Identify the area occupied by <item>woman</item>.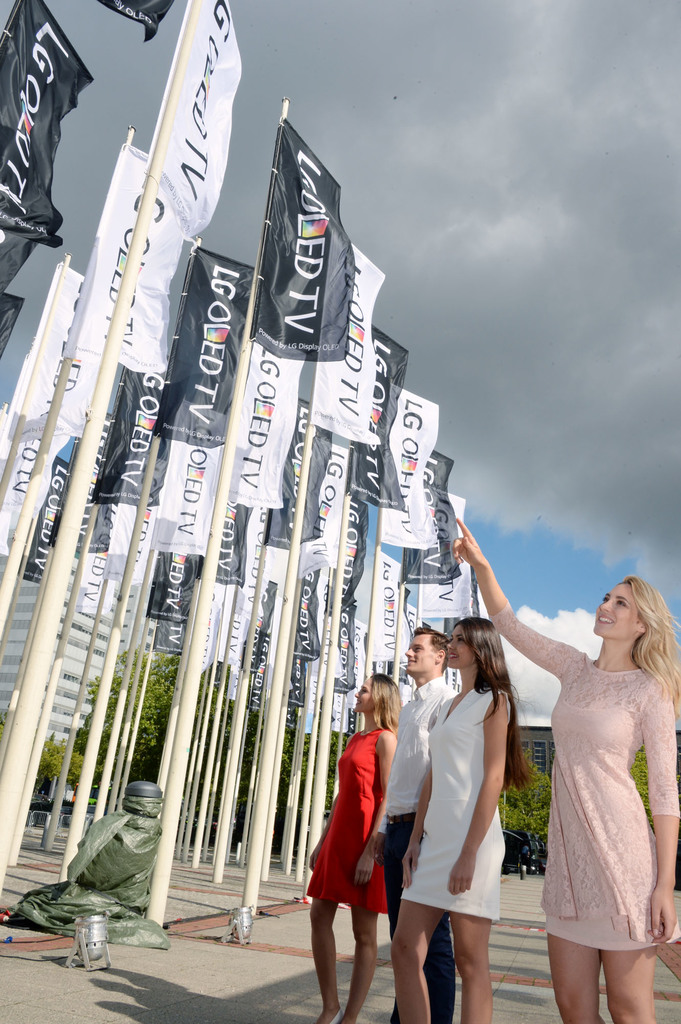
Area: bbox=(300, 668, 402, 1023).
